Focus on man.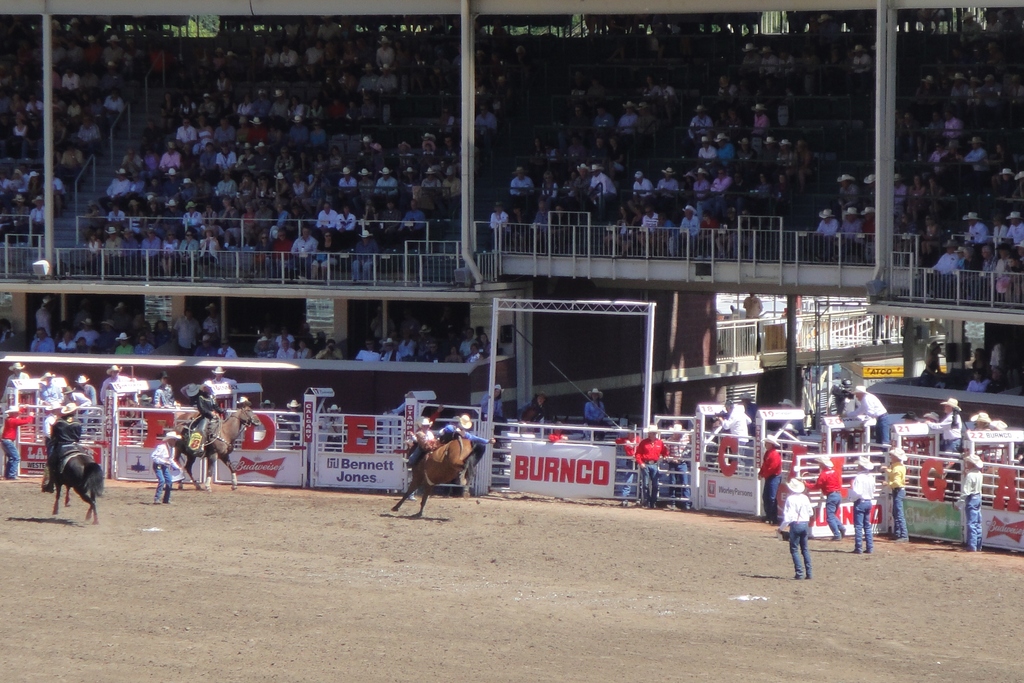
Focused at select_region(851, 384, 893, 457).
